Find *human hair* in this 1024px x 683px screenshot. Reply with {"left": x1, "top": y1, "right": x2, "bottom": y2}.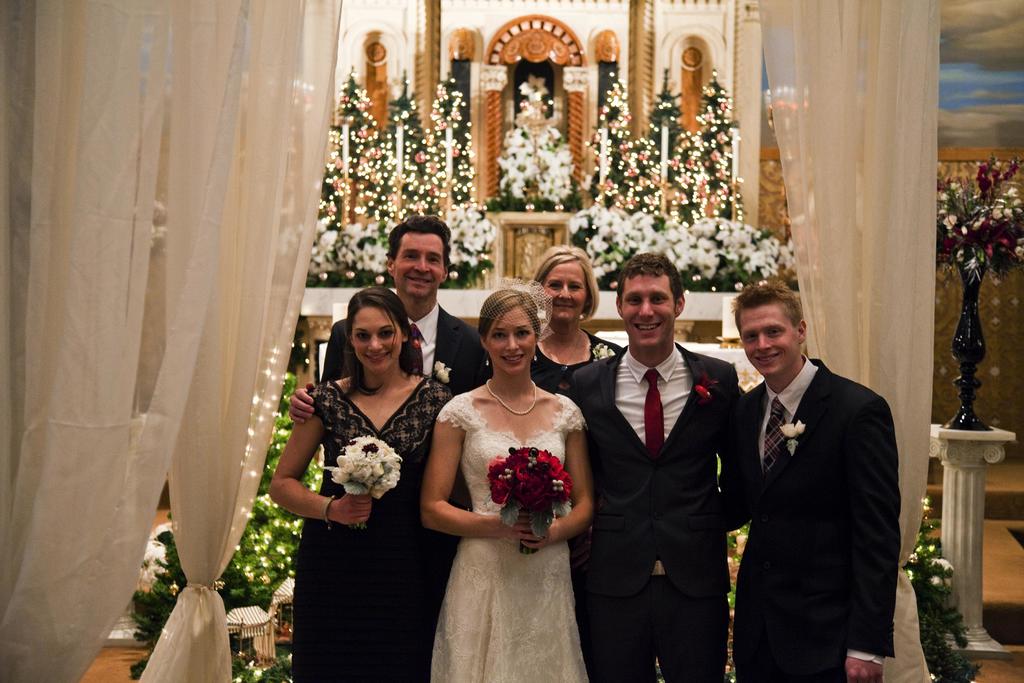
{"left": 383, "top": 207, "right": 451, "bottom": 262}.
